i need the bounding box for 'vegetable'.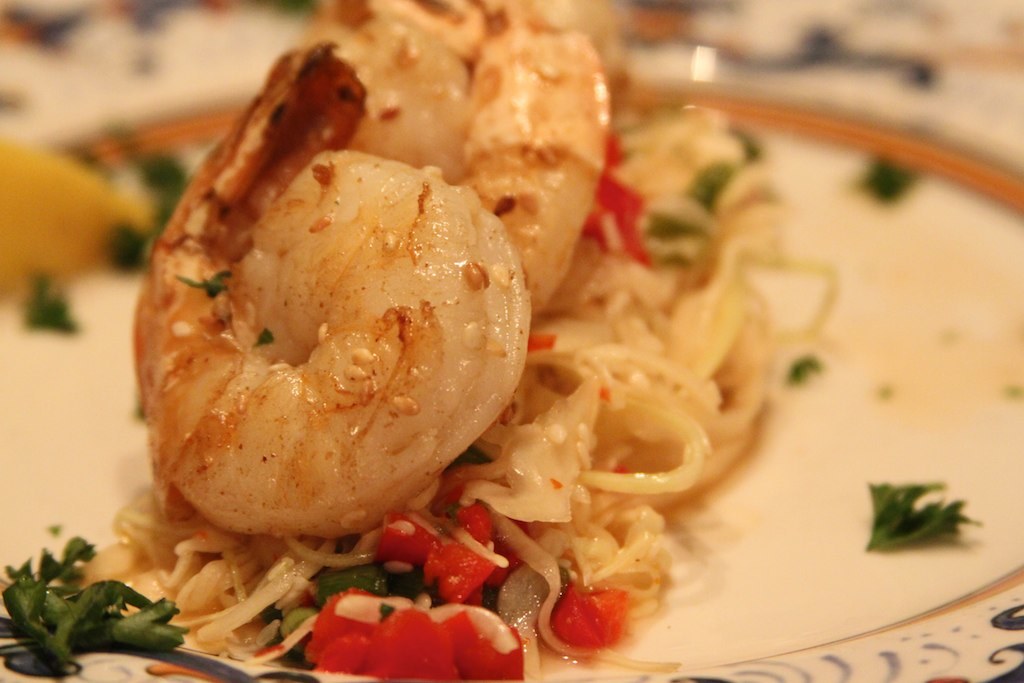
Here it is: [99, 151, 182, 272].
